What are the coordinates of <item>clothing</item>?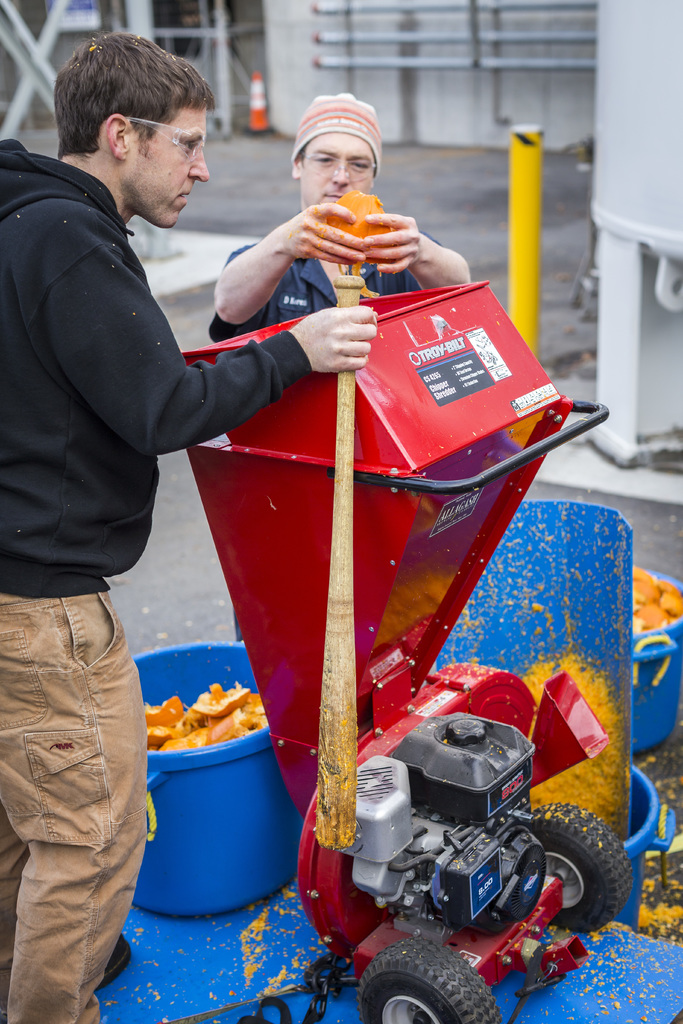
rect(201, 240, 453, 331).
